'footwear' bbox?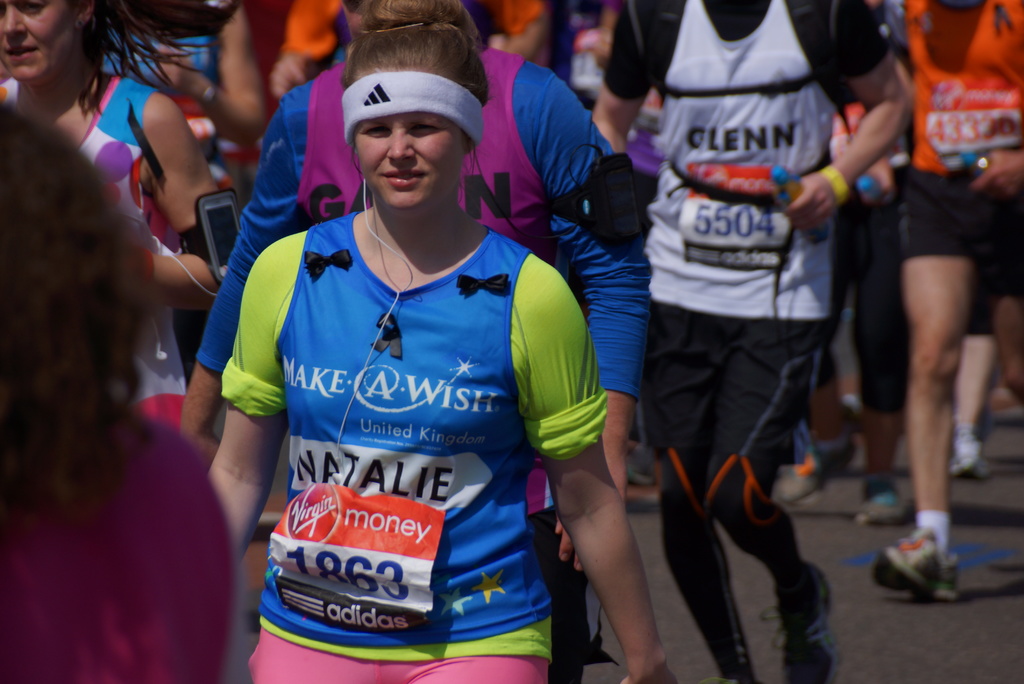
left=893, top=524, right=968, bottom=607
